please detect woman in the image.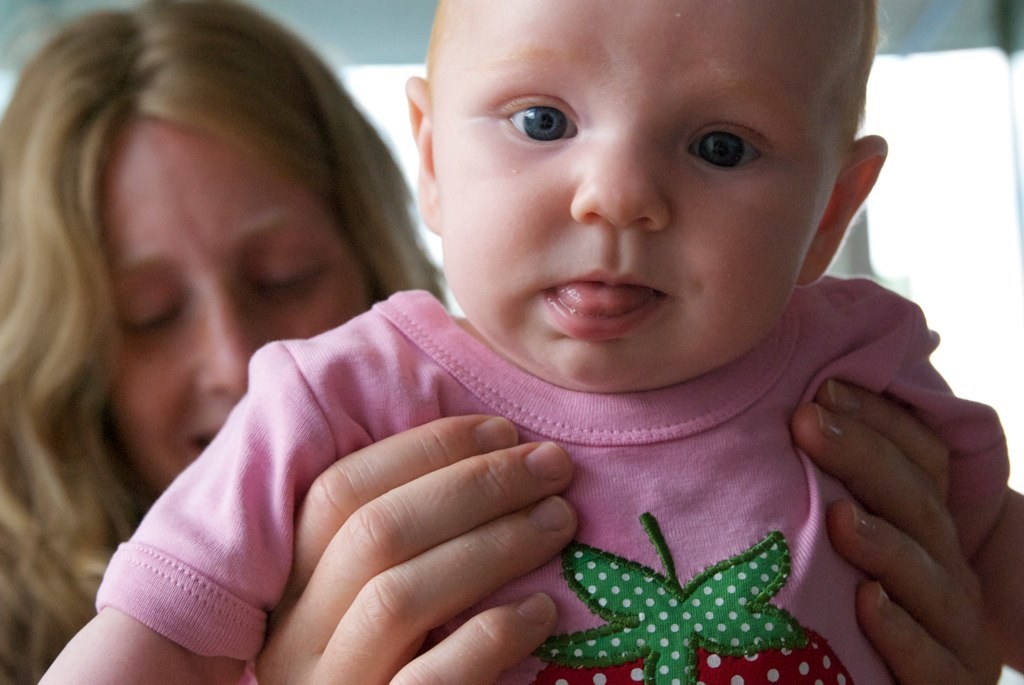
<box>0,2,415,595</box>.
